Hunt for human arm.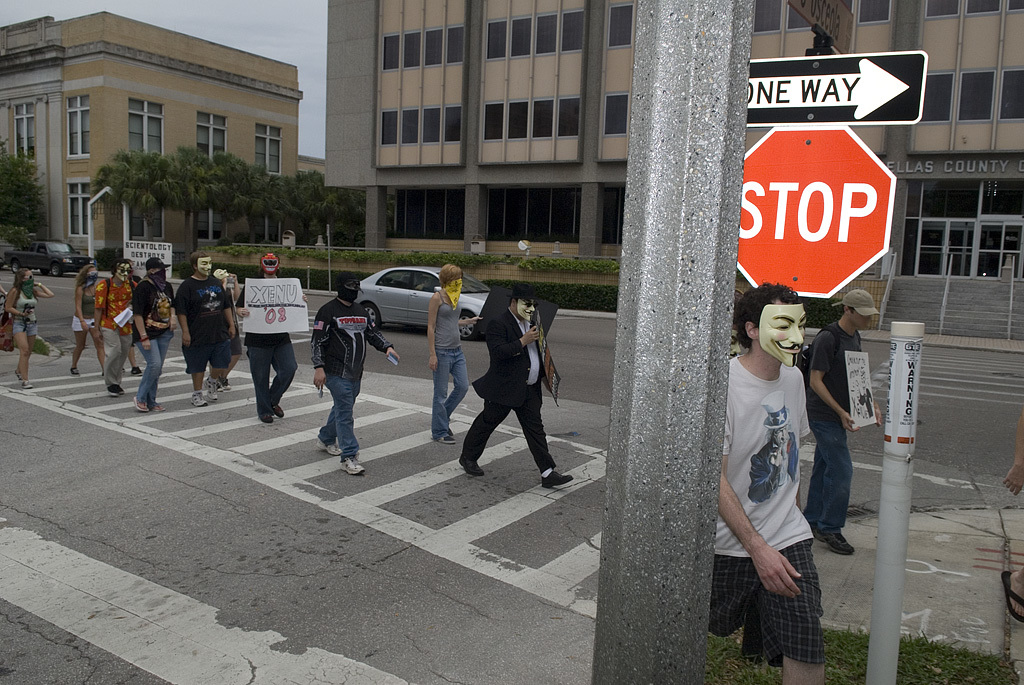
Hunted down at 487, 318, 541, 363.
